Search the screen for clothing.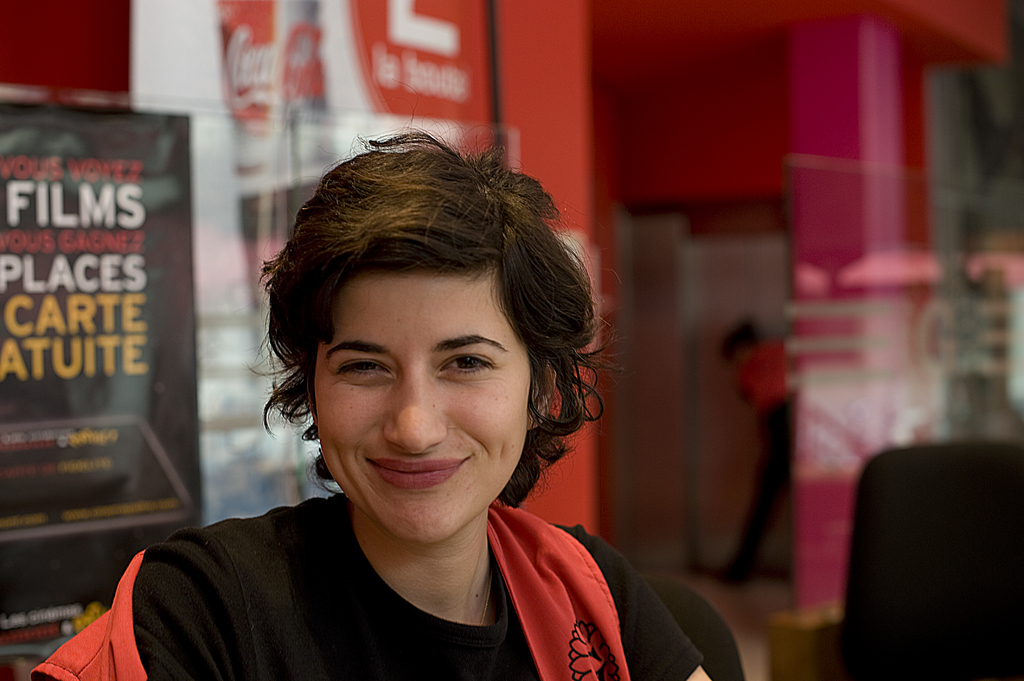
Found at left=106, top=448, right=707, bottom=678.
